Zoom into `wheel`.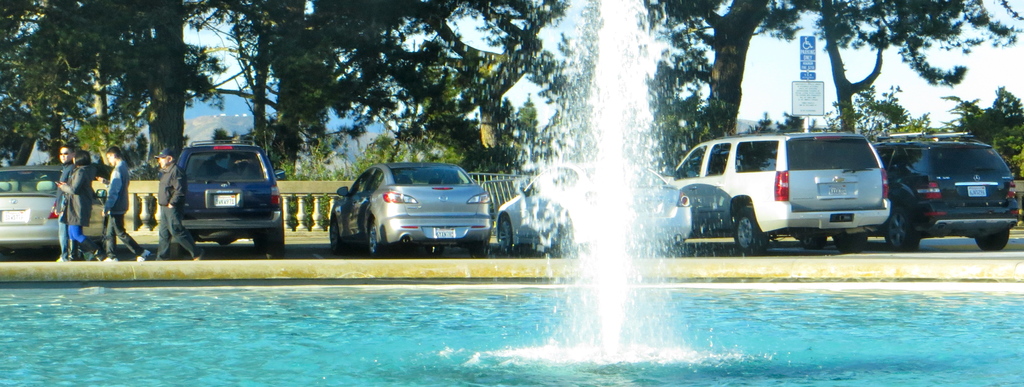
Zoom target: left=468, top=242, right=491, bottom=258.
